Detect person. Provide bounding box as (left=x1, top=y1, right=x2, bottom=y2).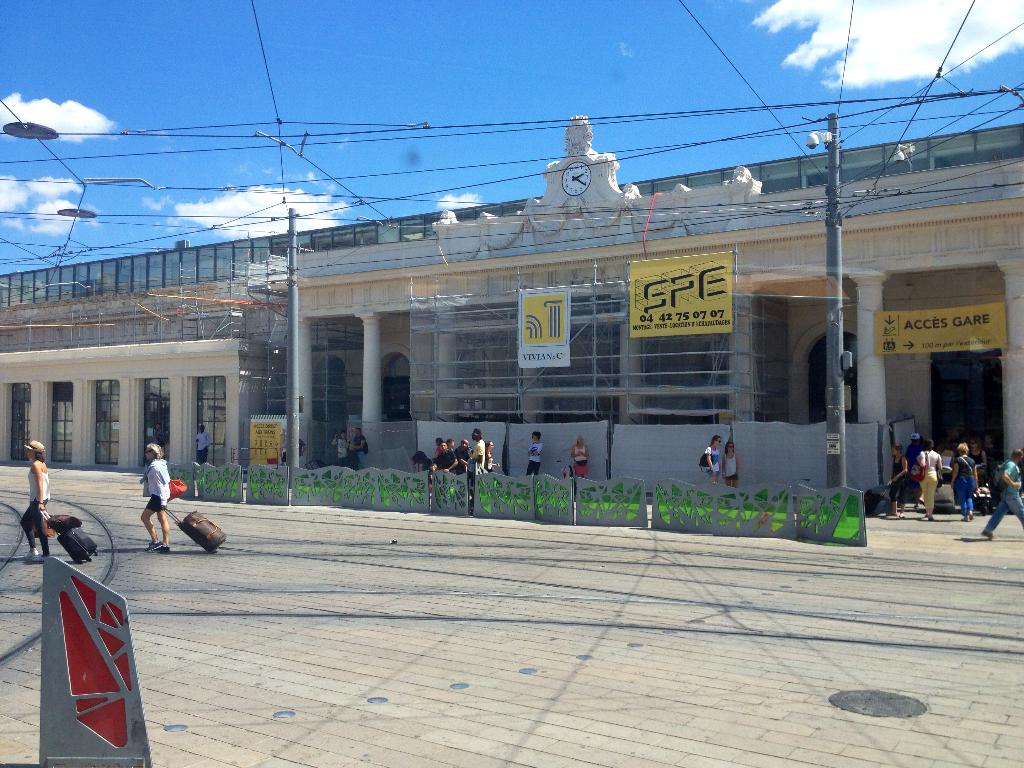
(left=888, top=445, right=909, bottom=515).
